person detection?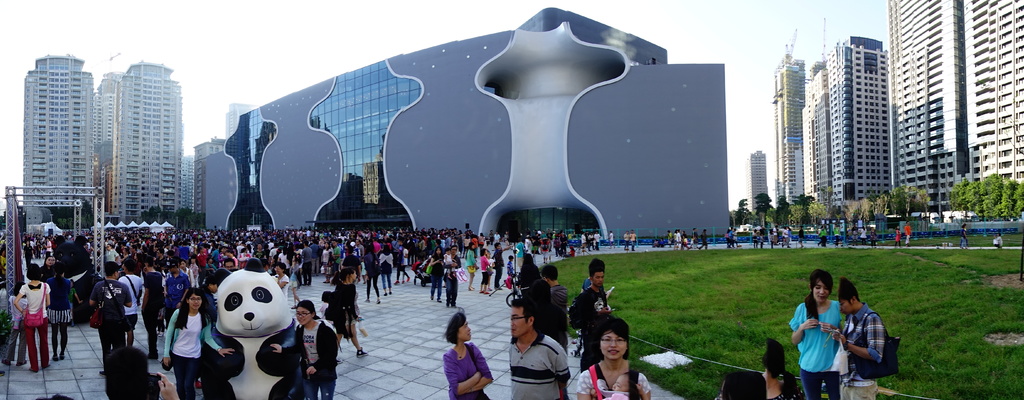
(x1=842, y1=278, x2=887, y2=399)
